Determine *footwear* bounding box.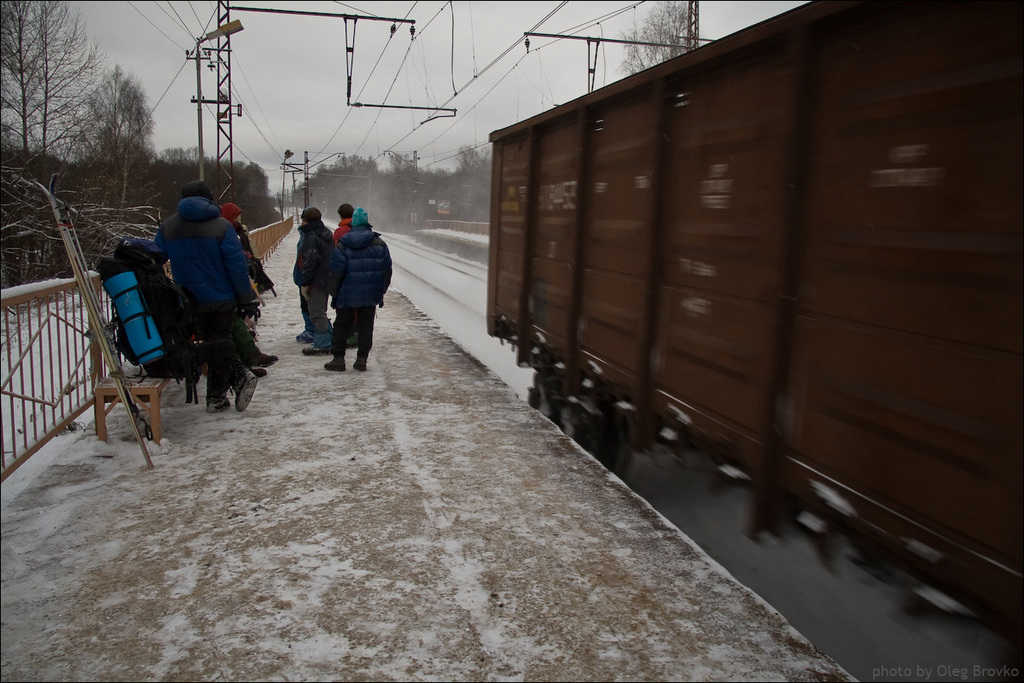
Determined: <region>208, 397, 231, 409</region>.
